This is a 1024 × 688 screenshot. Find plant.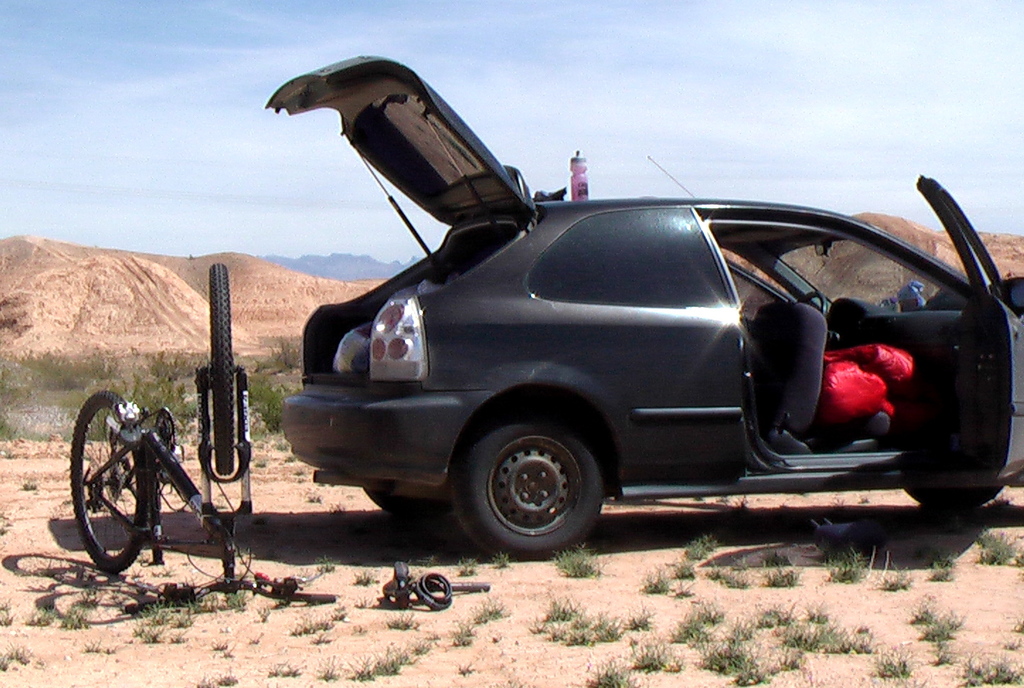
Bounding box: <box>593,607,625,650</box>.
